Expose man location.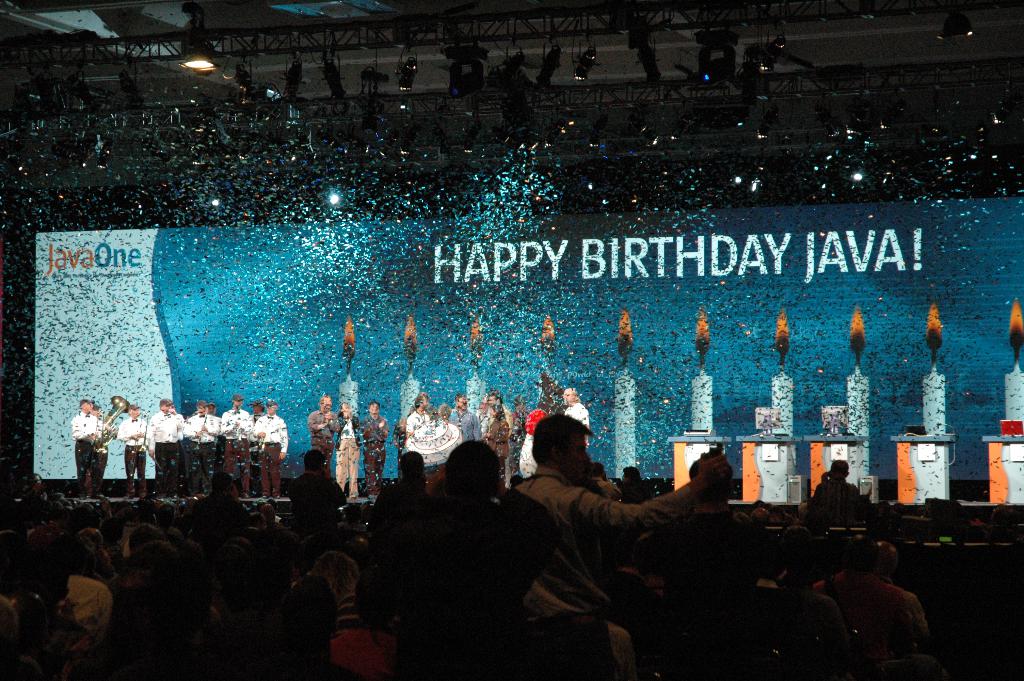
Exposed at left=92, top=408, right=118, bottom=495.
